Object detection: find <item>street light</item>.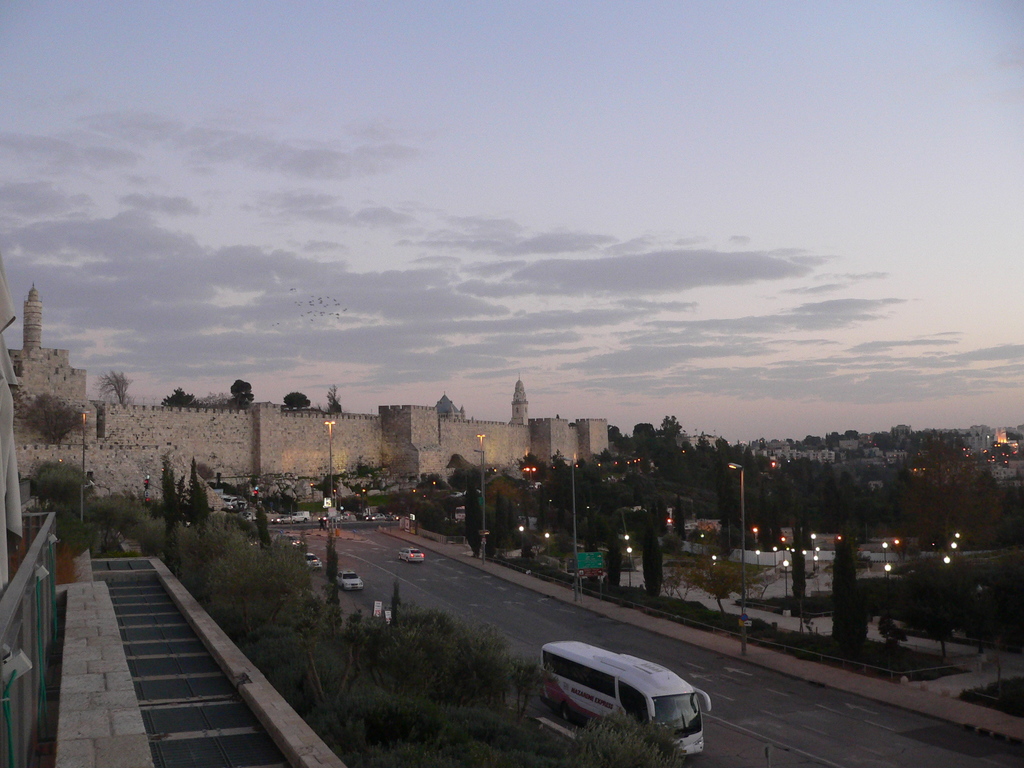
bbox(77, 408, 91, 524).
